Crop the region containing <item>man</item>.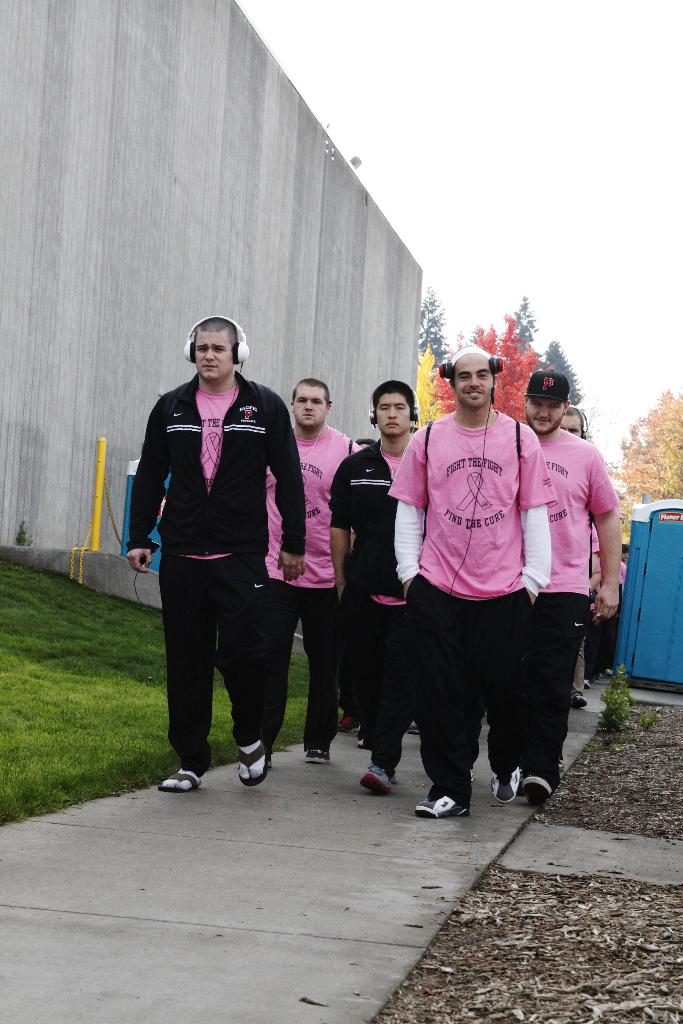
Crop region: [124,342,299,800].
